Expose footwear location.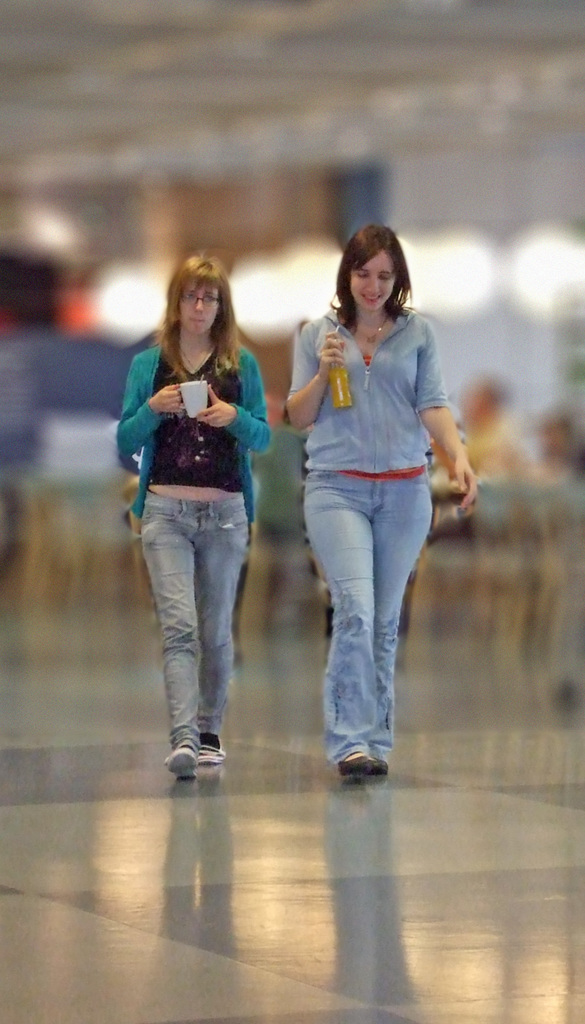
Exposed at 365 760 389 781.
